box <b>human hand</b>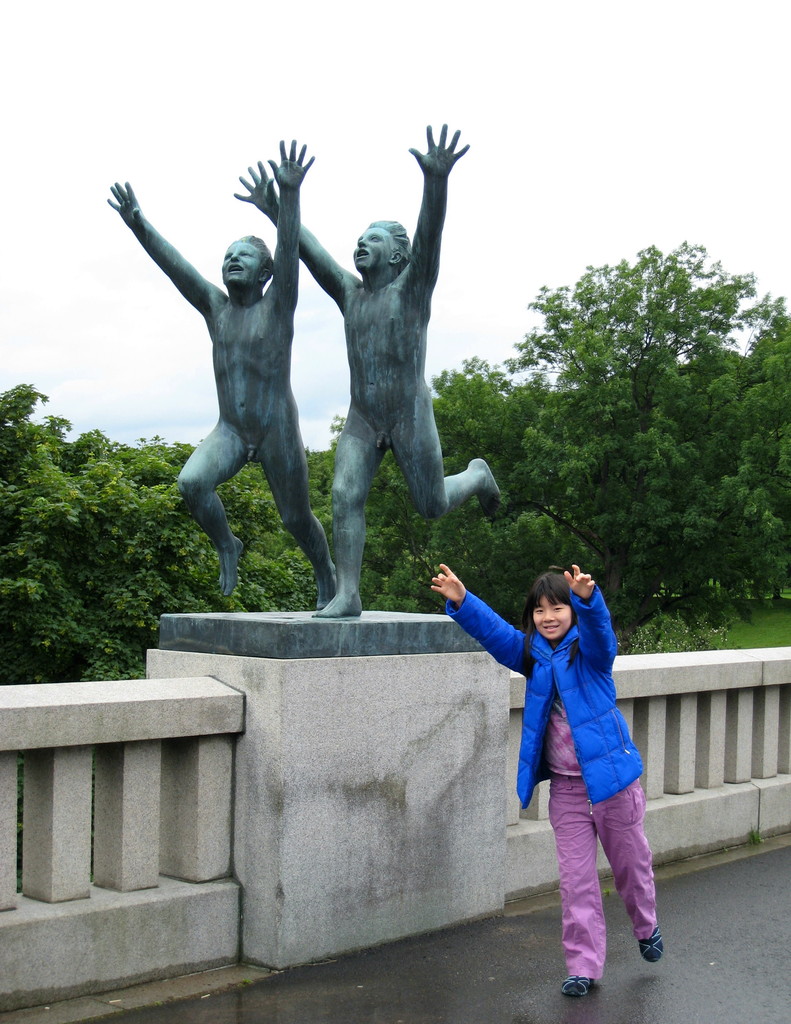
select_region(563, 562, 595, 601)
